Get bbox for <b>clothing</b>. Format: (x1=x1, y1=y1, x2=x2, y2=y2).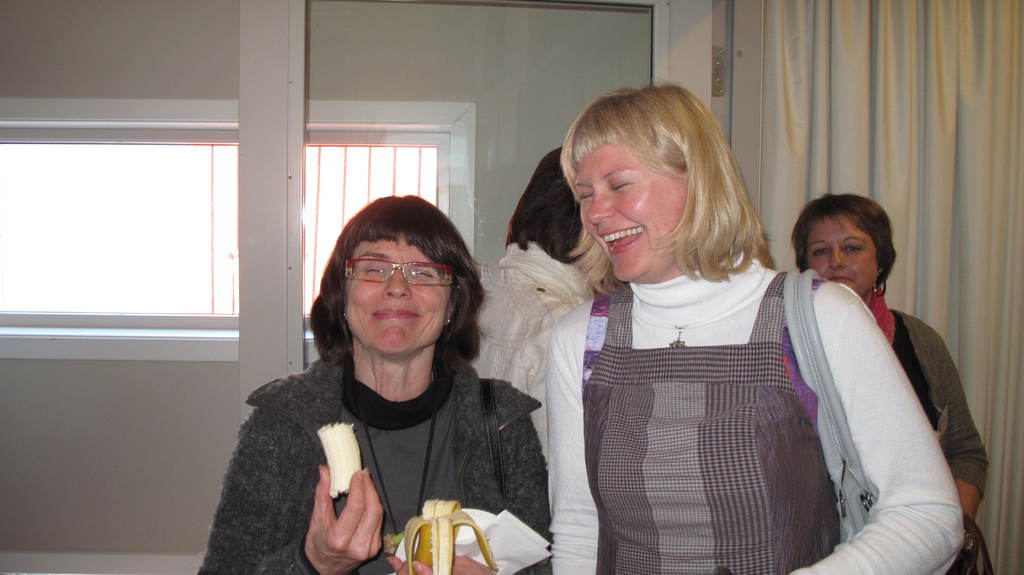
(x1=872, y1=291, x2=986, y2=501).
